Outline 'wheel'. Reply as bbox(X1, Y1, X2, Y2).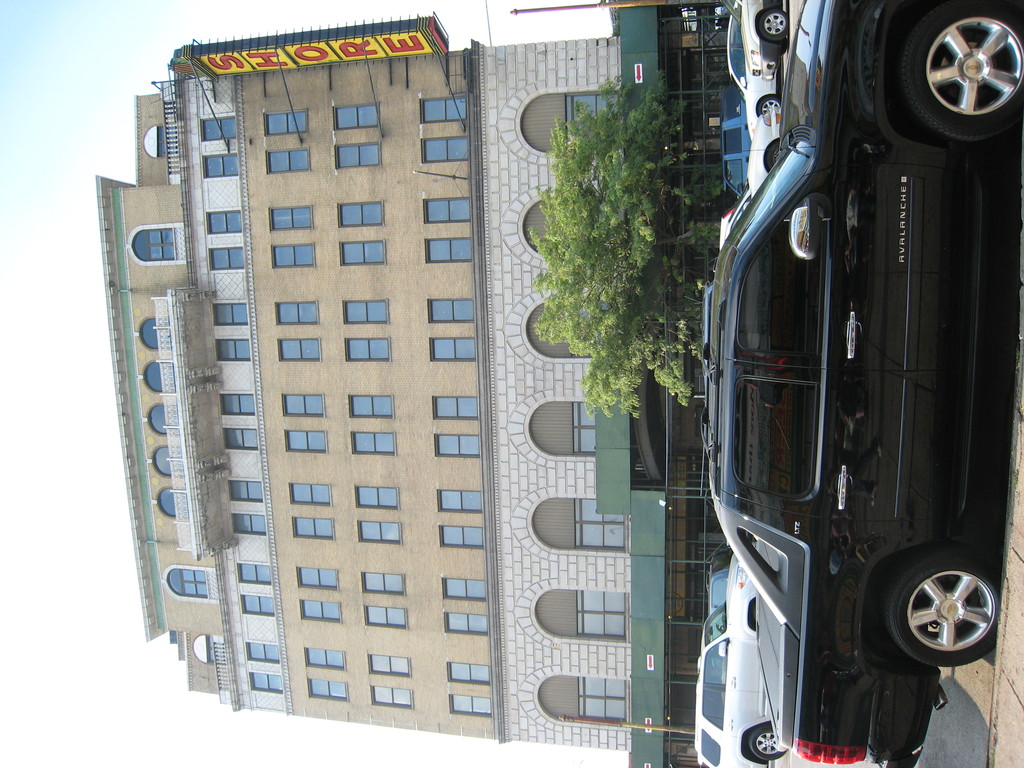
bbox(740, 725, 785, 767).
